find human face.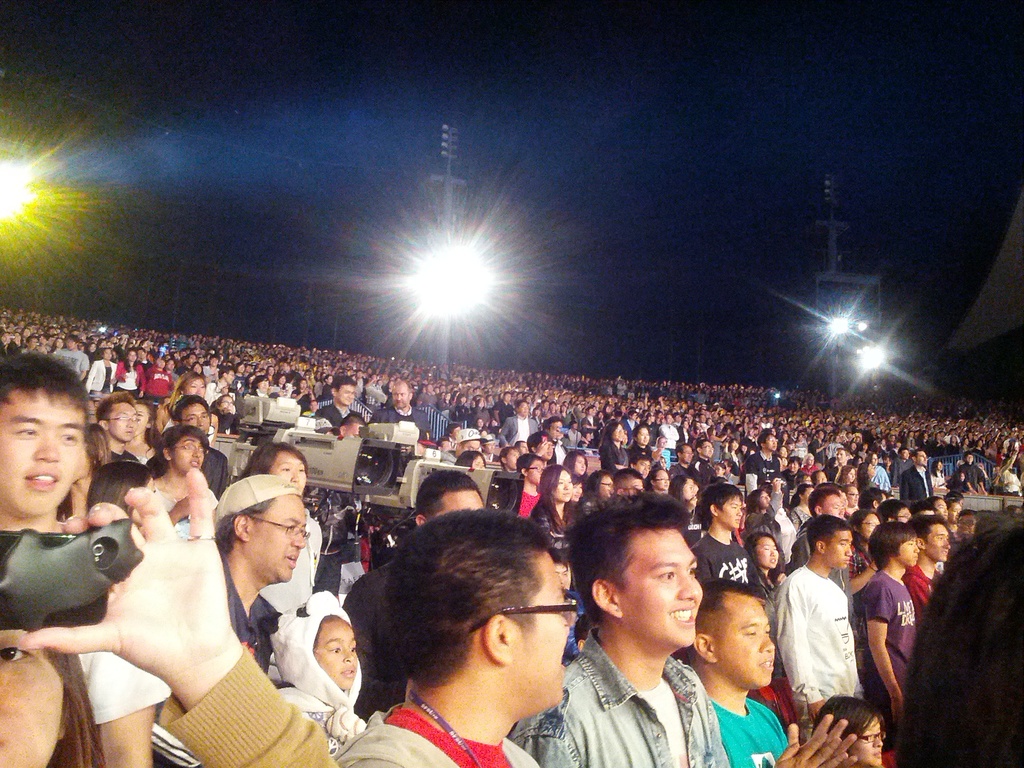
327, 375, 332, 383.
